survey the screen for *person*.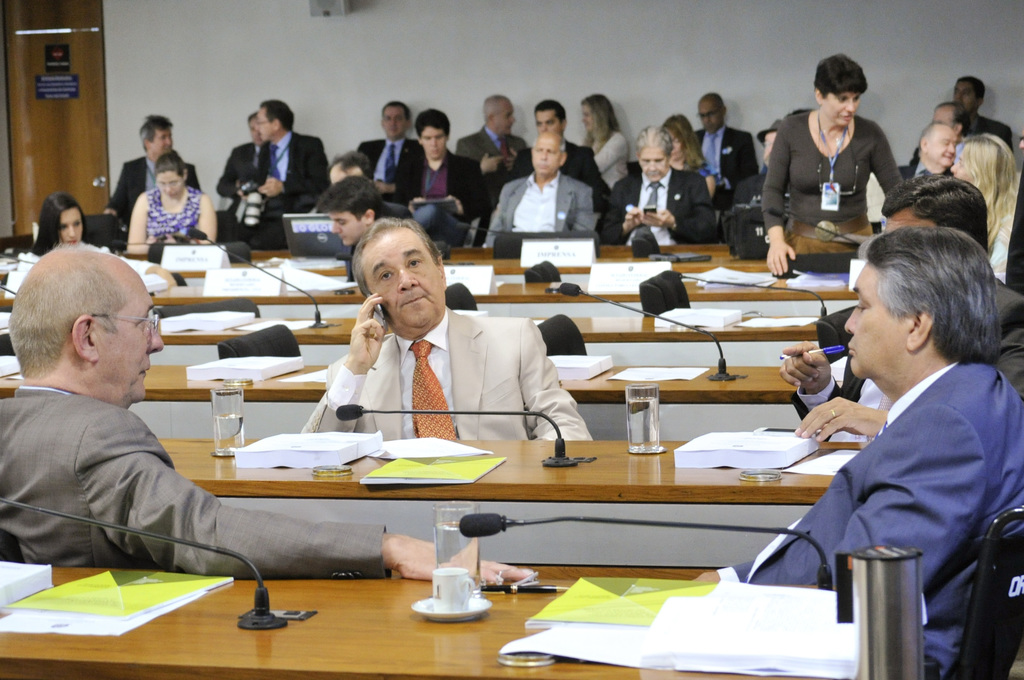
Survey found: bbox=(212, 111, 273, 233).
